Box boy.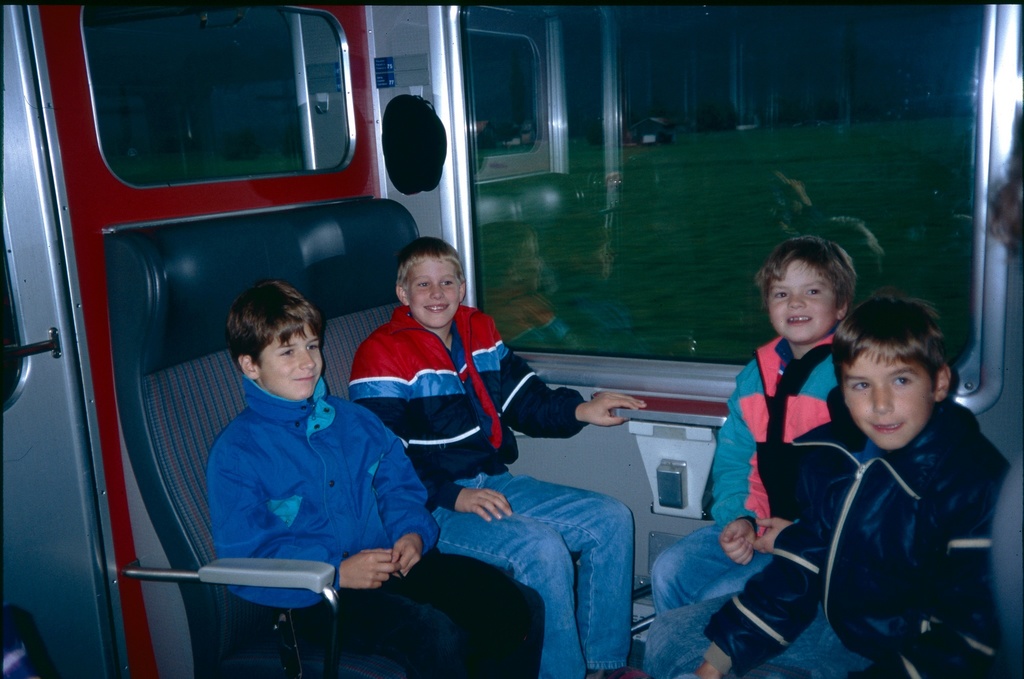
781/300/1005/669.
